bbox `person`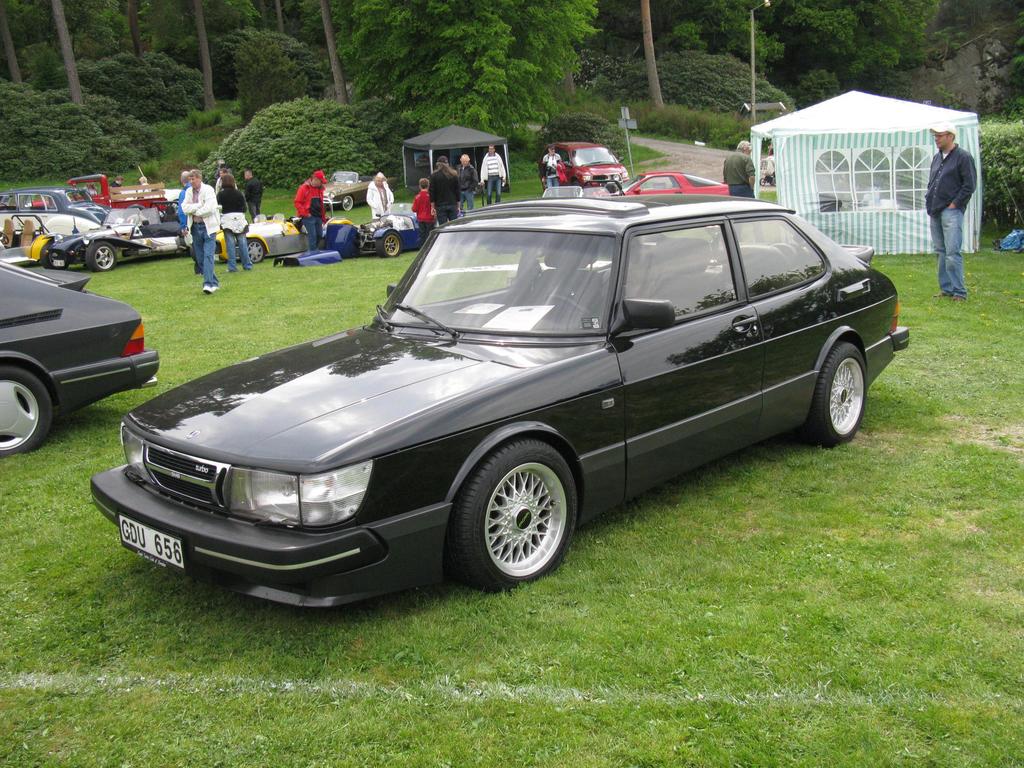
[456, 157, 477, 213]
